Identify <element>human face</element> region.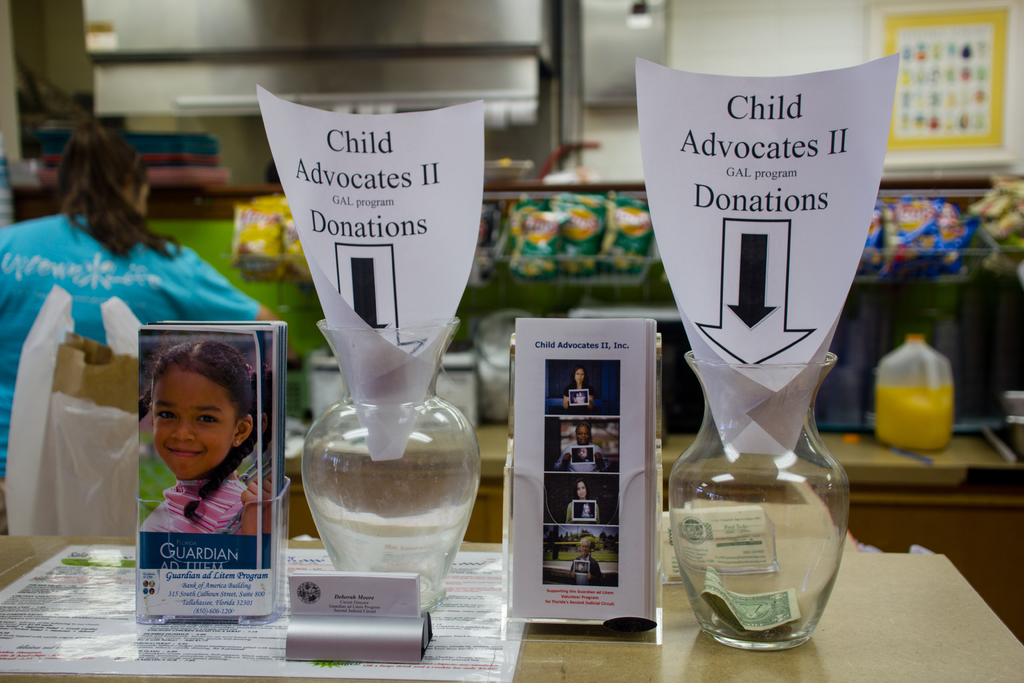
Region: locate(574, 364, 584, 381).
